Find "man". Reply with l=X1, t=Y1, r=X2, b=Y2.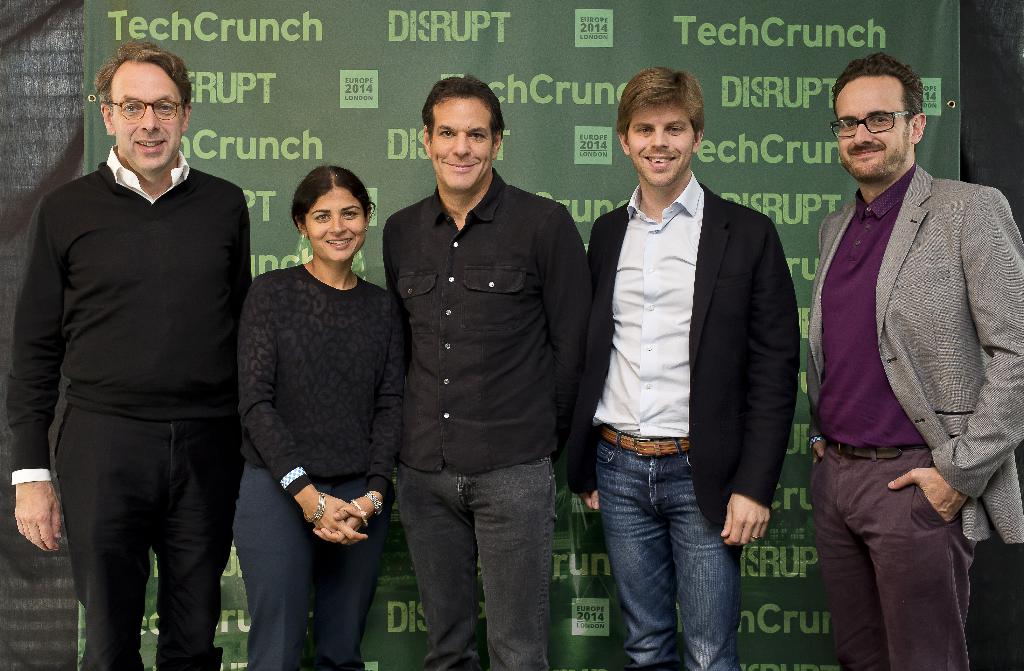
l=570, t=65, r=801, b=670.
